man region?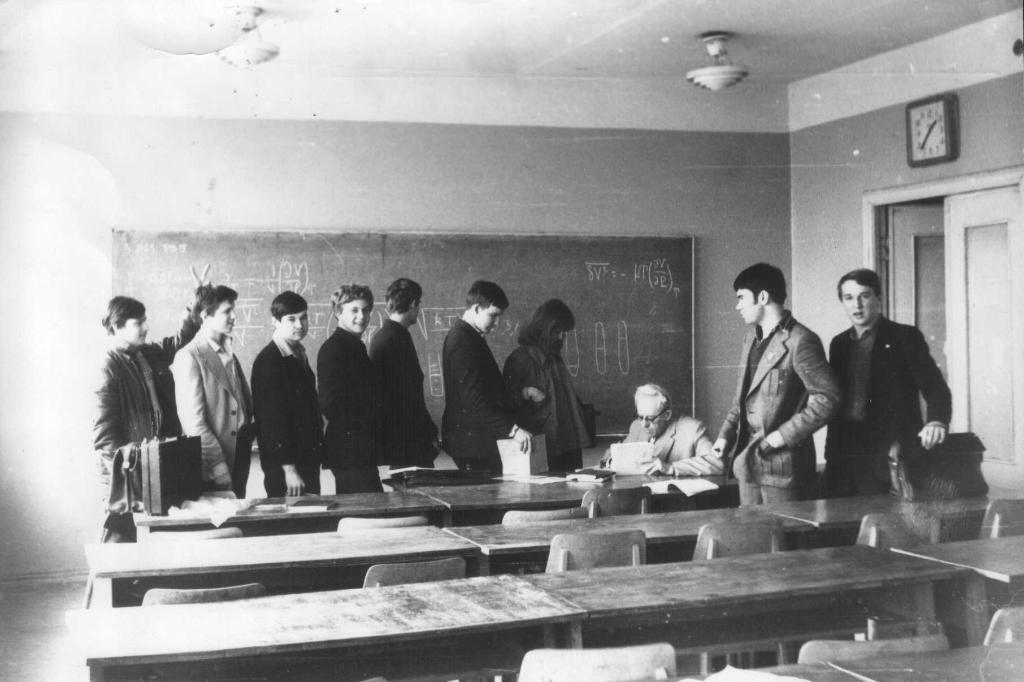
x1=440 y1=279 x2=519 y2=472
